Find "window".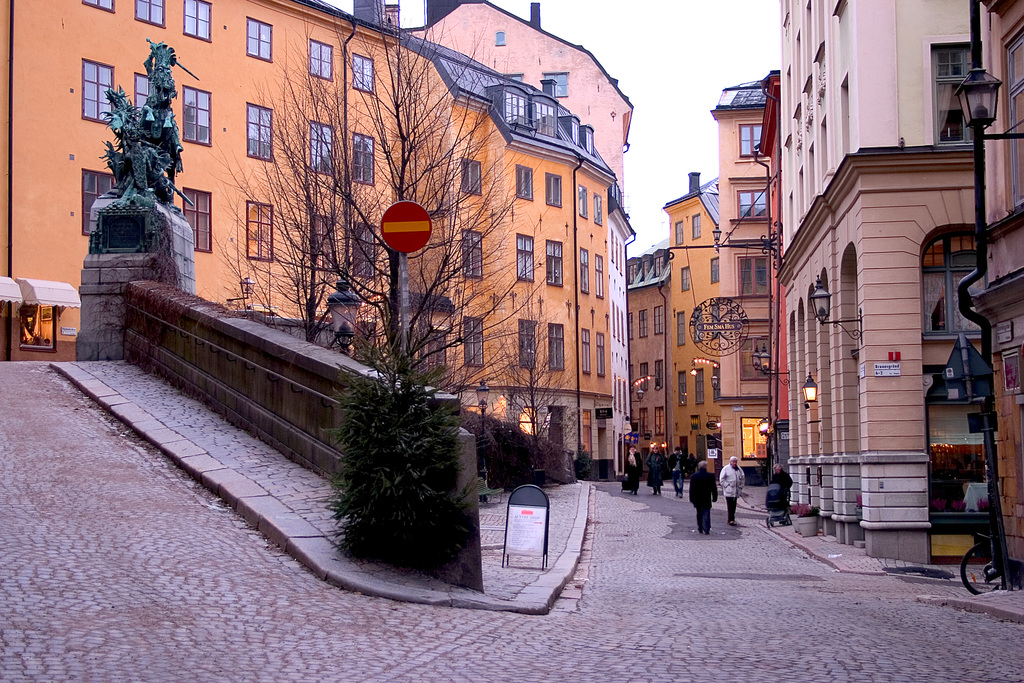
box(185, 2, 212, 43).
